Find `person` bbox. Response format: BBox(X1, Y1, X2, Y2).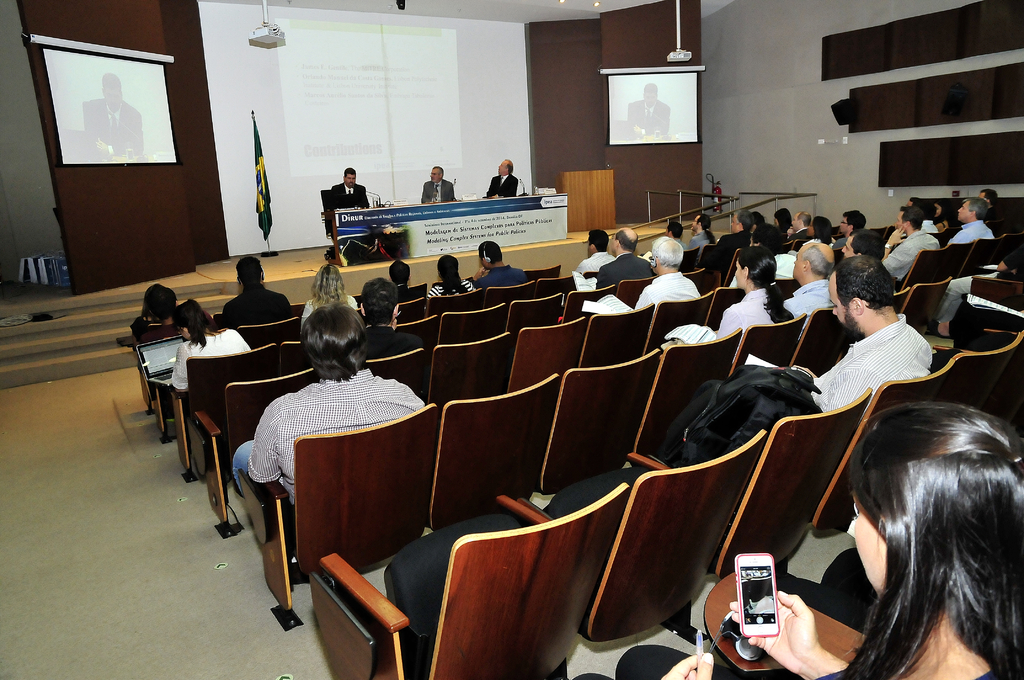
BBox(710, 248, 790, 345).
